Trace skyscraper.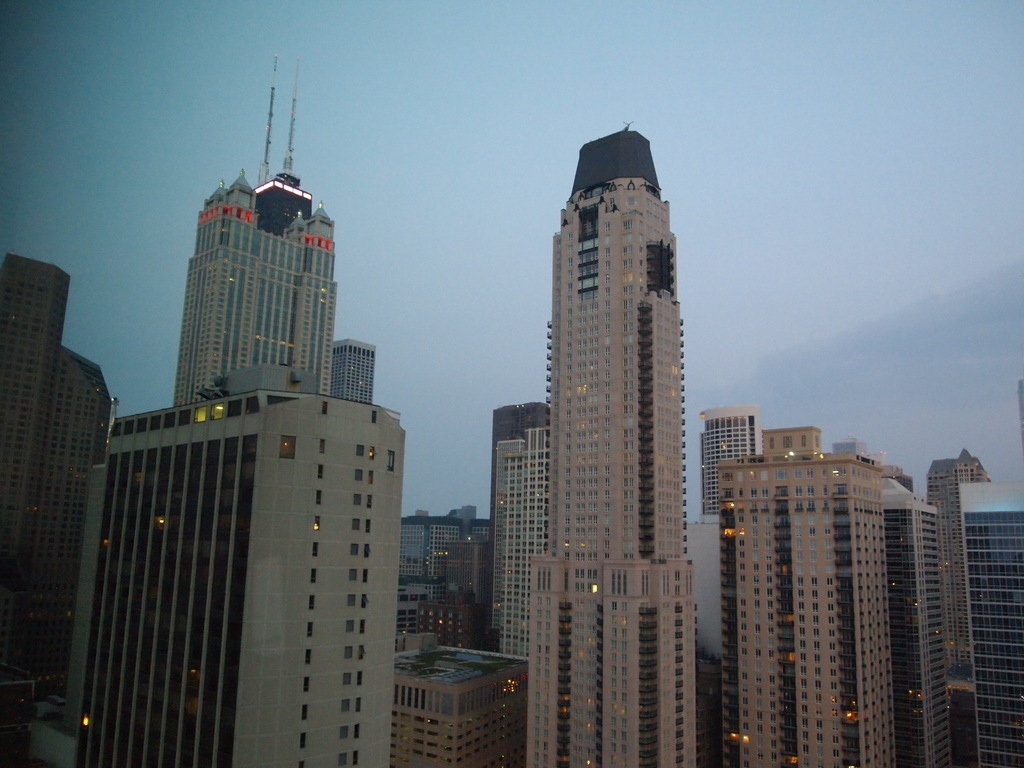
Traced to 170/44/330/412.
